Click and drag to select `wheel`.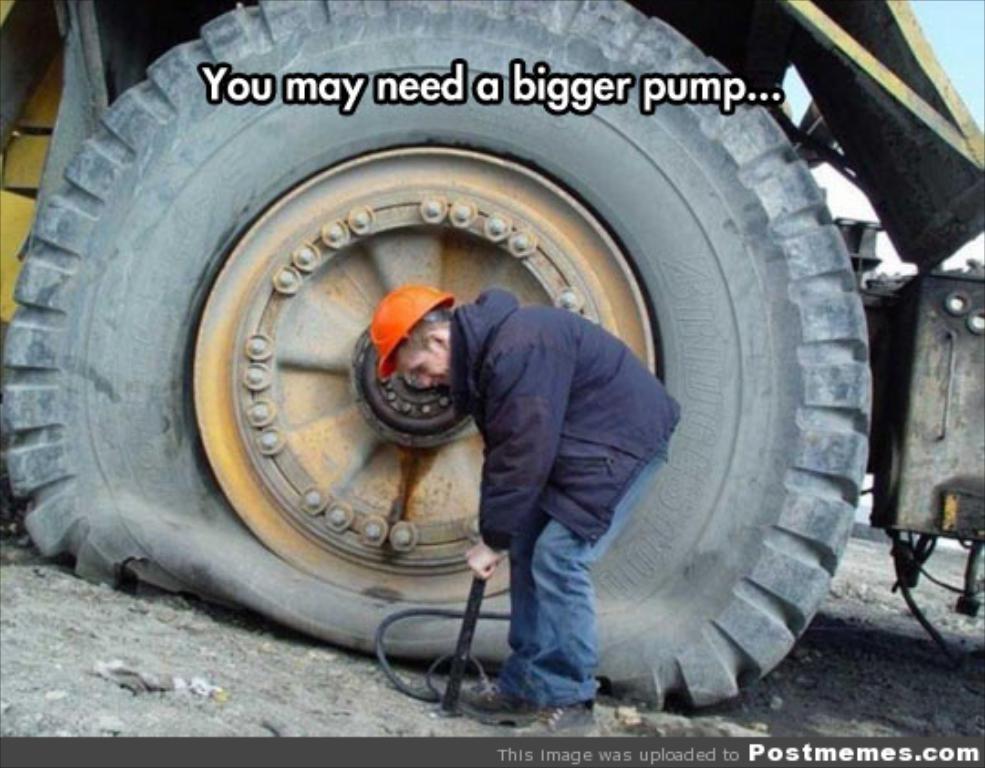
Selection: (x1=86, y1=64, x2=799, y2=742).
